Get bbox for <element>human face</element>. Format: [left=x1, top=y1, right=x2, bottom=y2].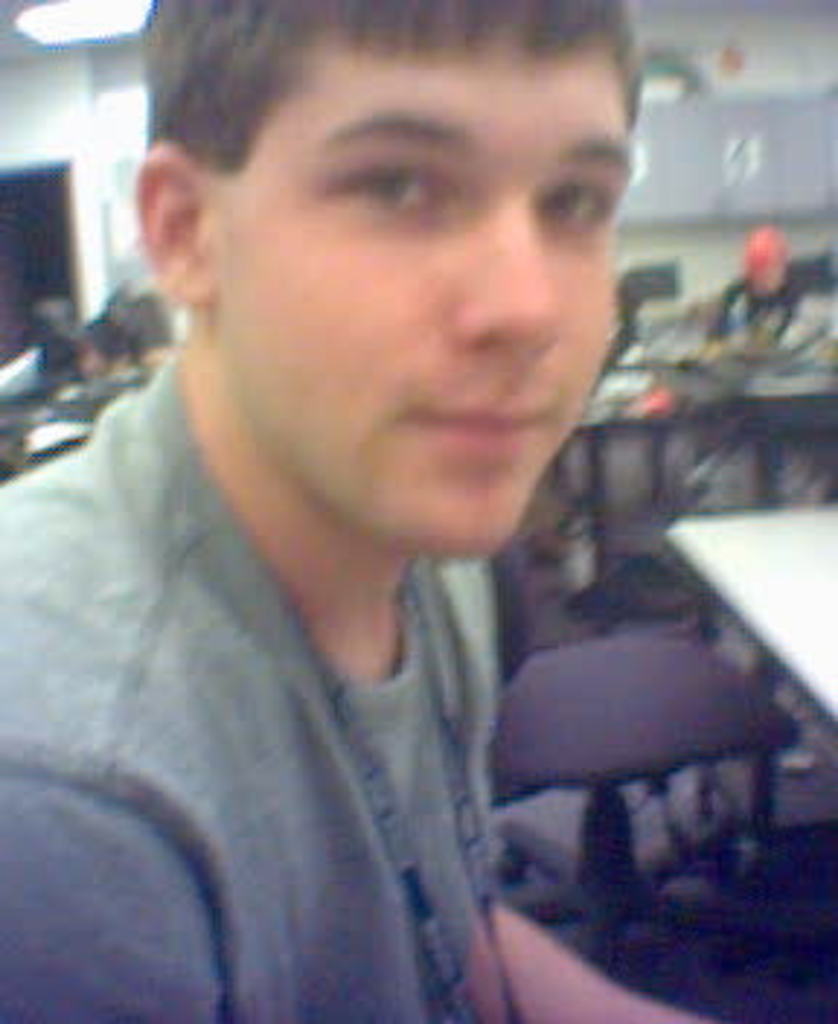
[left=212, top=41, right=634, bottom=547].
